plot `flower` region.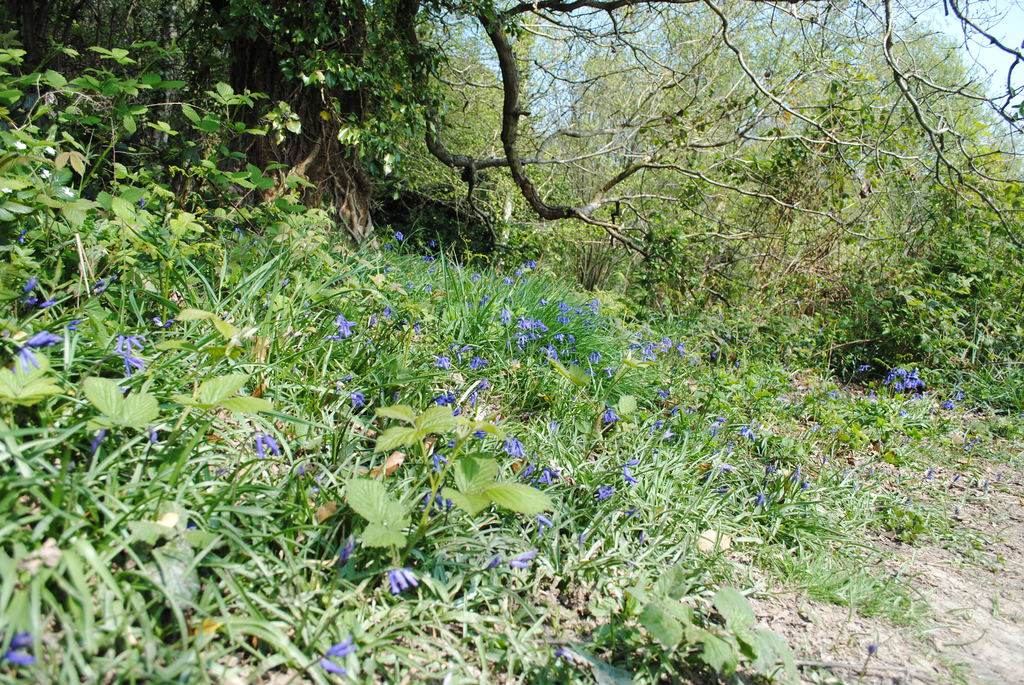
Plotted at BBox(331, 535, 357, 569).
